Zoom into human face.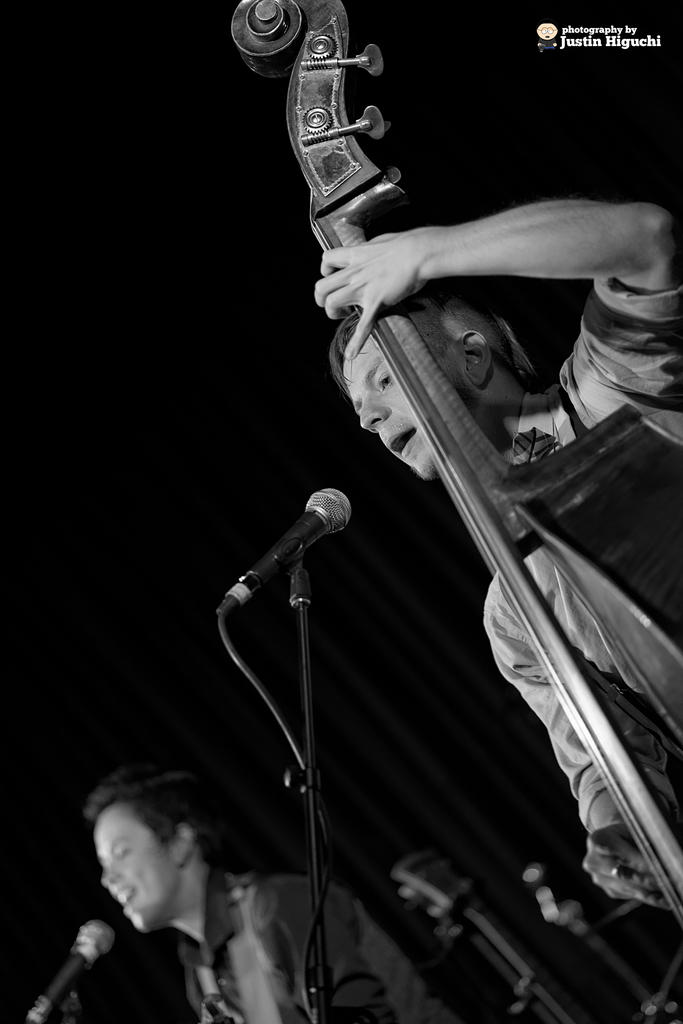
Zoom target: pyautogui.locateOnScreen(340, 334, 475, 479).
